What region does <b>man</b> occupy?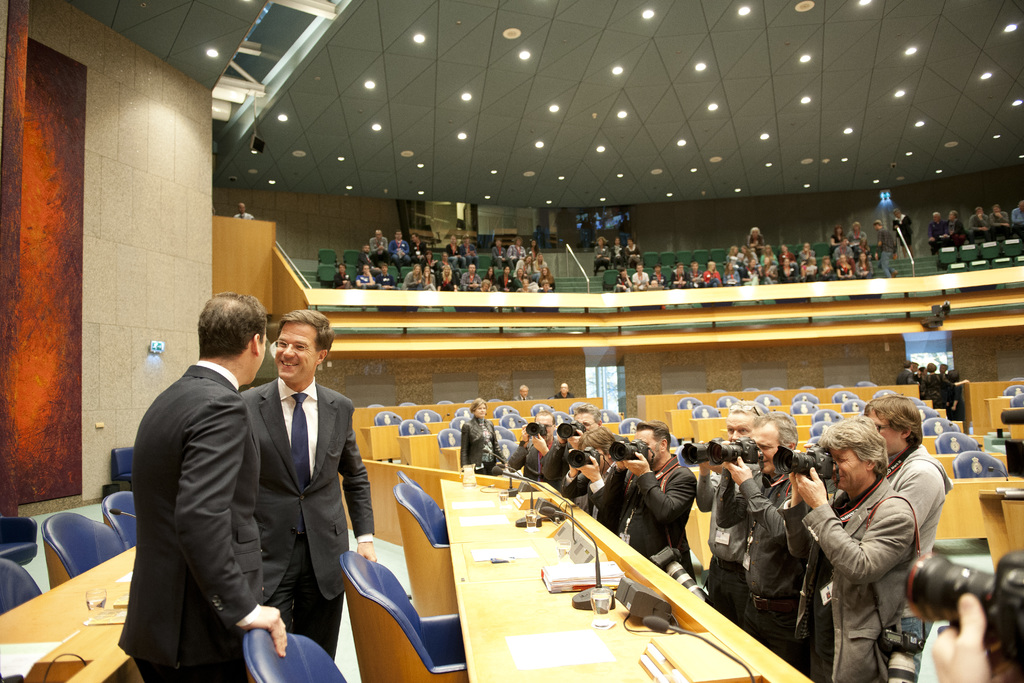
locate(615, 431, 698, 582).
